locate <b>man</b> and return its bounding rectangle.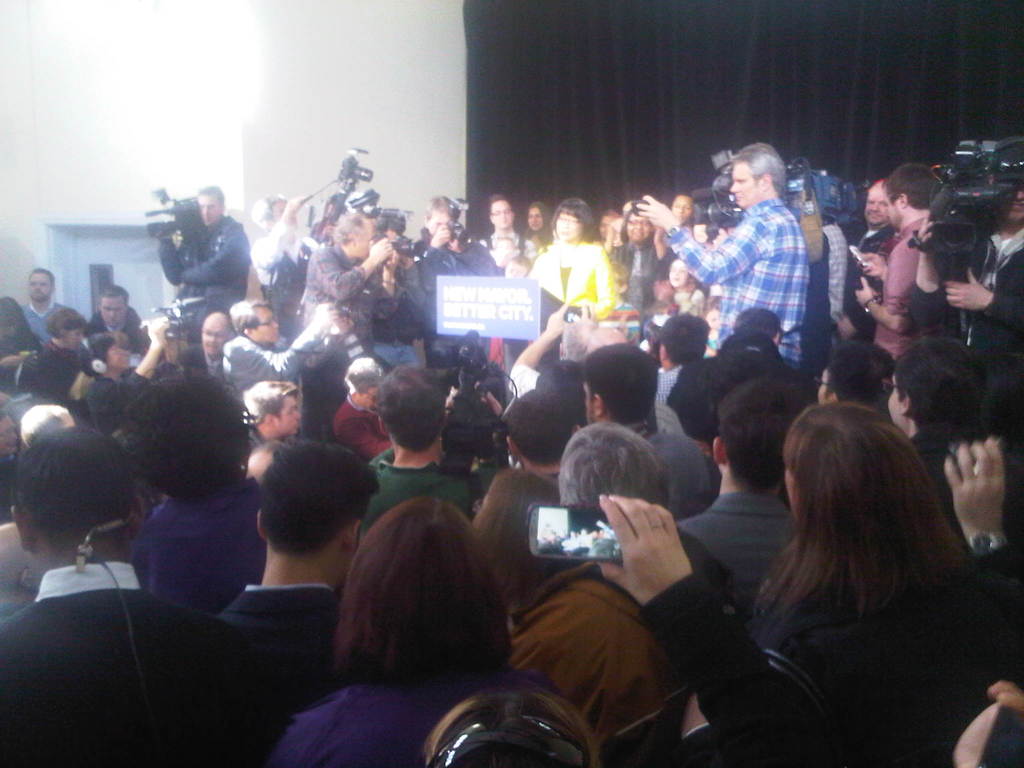
region(467, 195, 537, 270).
